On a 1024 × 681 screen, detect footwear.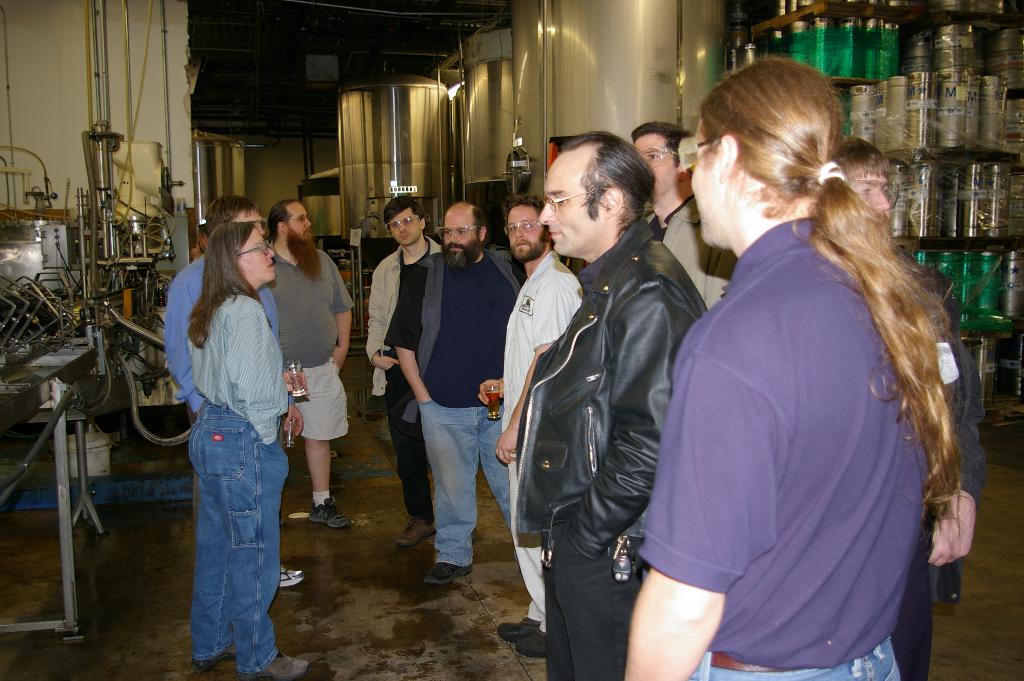
select_region(192, 639, 239, 671).
